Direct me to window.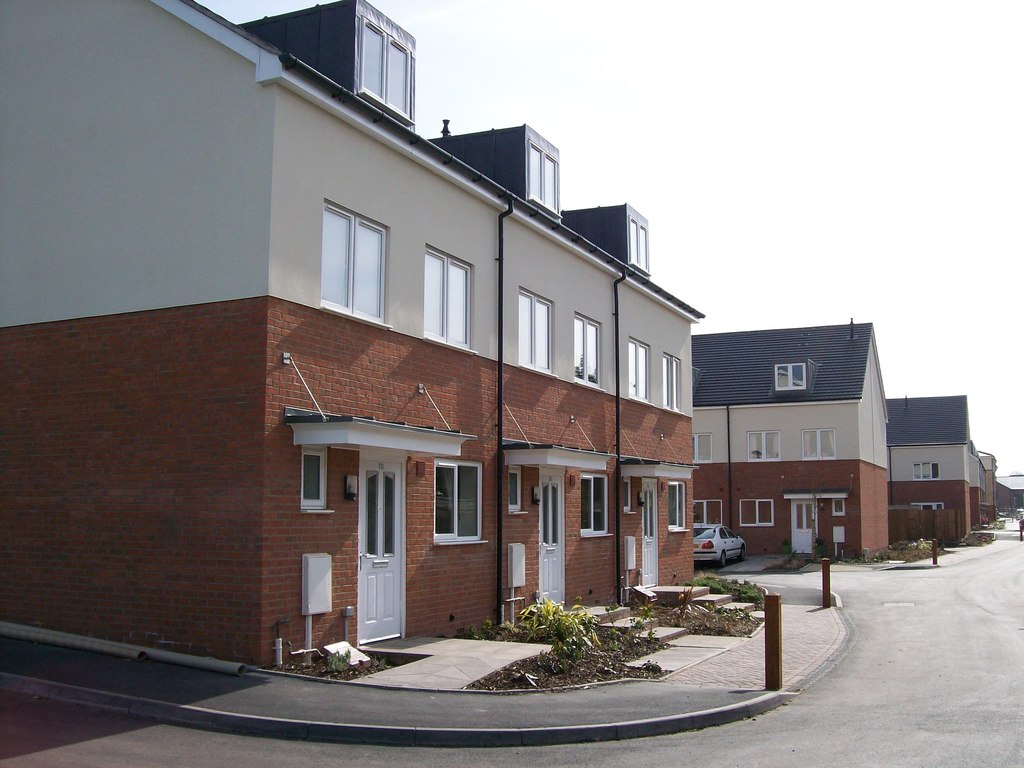
Direction: 909 500 948 513.
